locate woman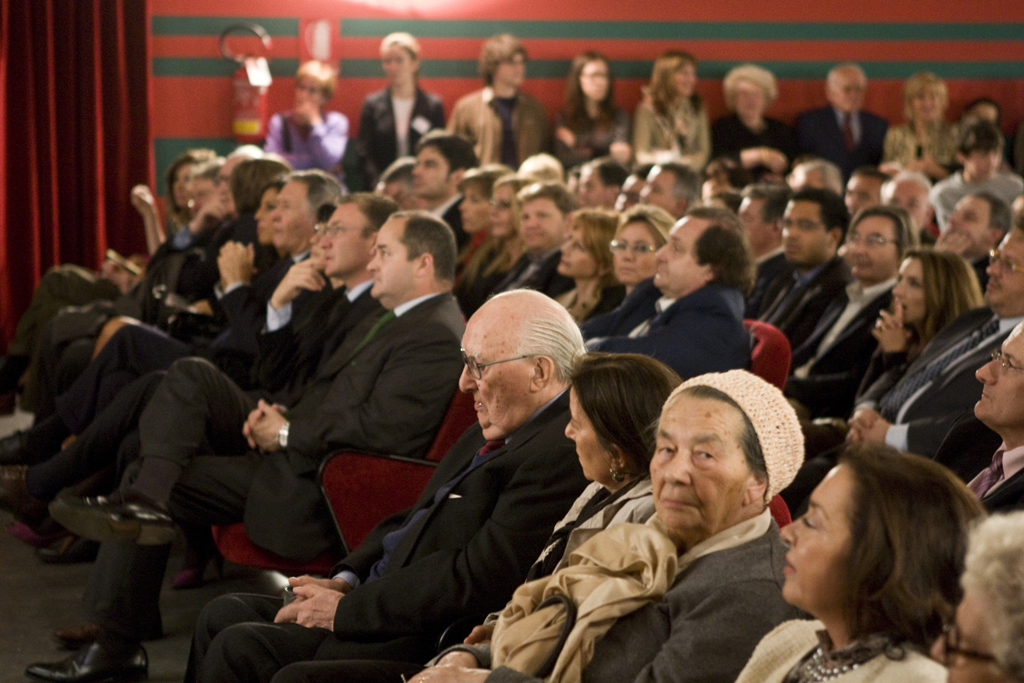
[458,163,518,302]
